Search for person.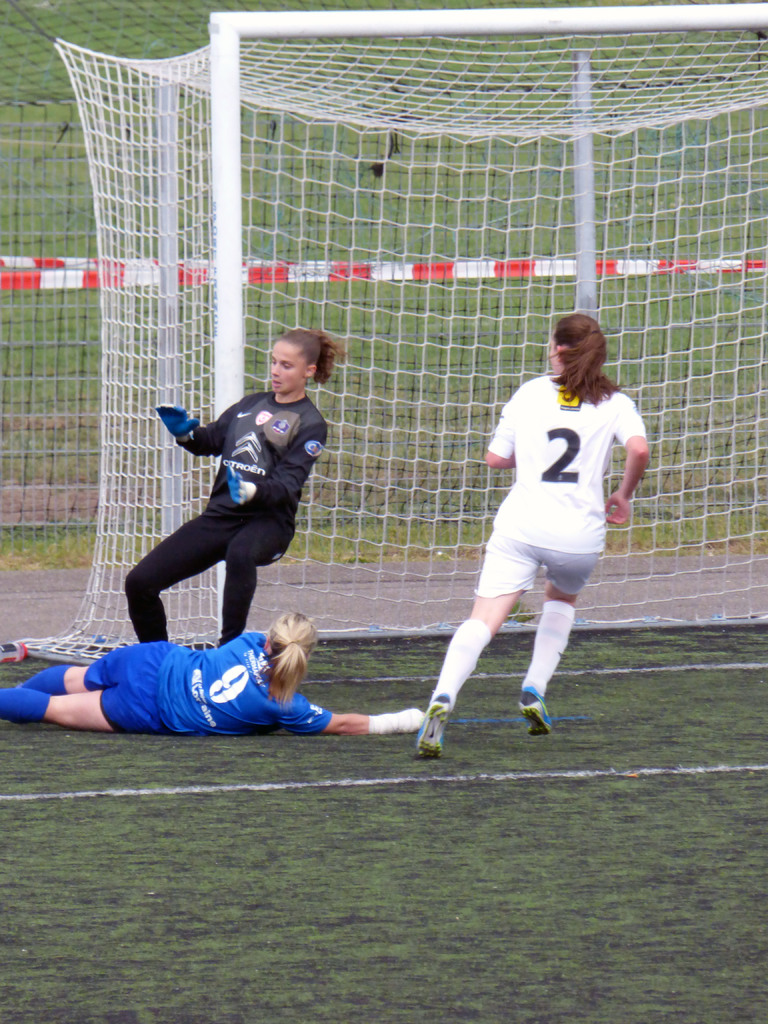
Found at (left=408, top=309, right=649, bottom=762).
